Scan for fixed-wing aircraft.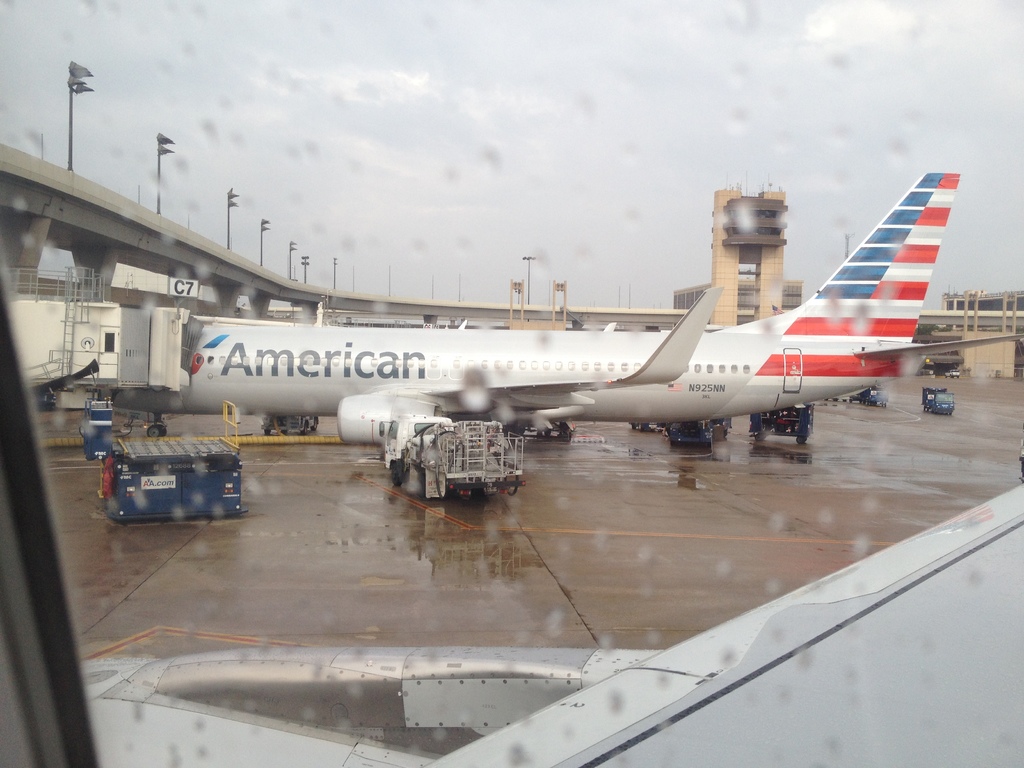
Scan result: region(101, 175, 1023, 445).
